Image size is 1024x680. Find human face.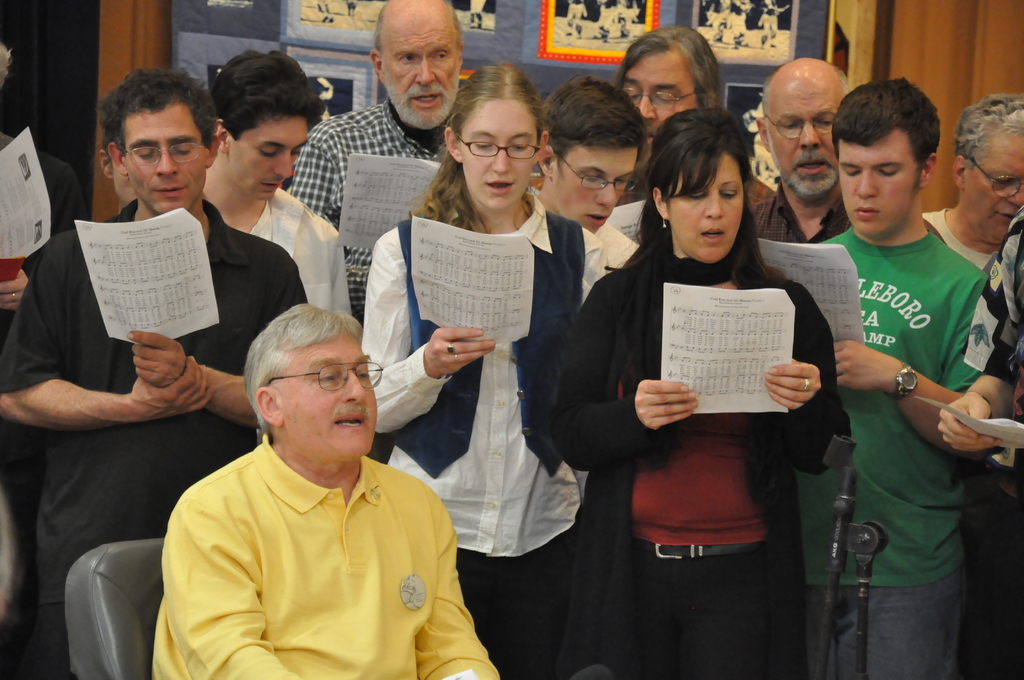
(left=625, top=48, right=698, bottom=174).
